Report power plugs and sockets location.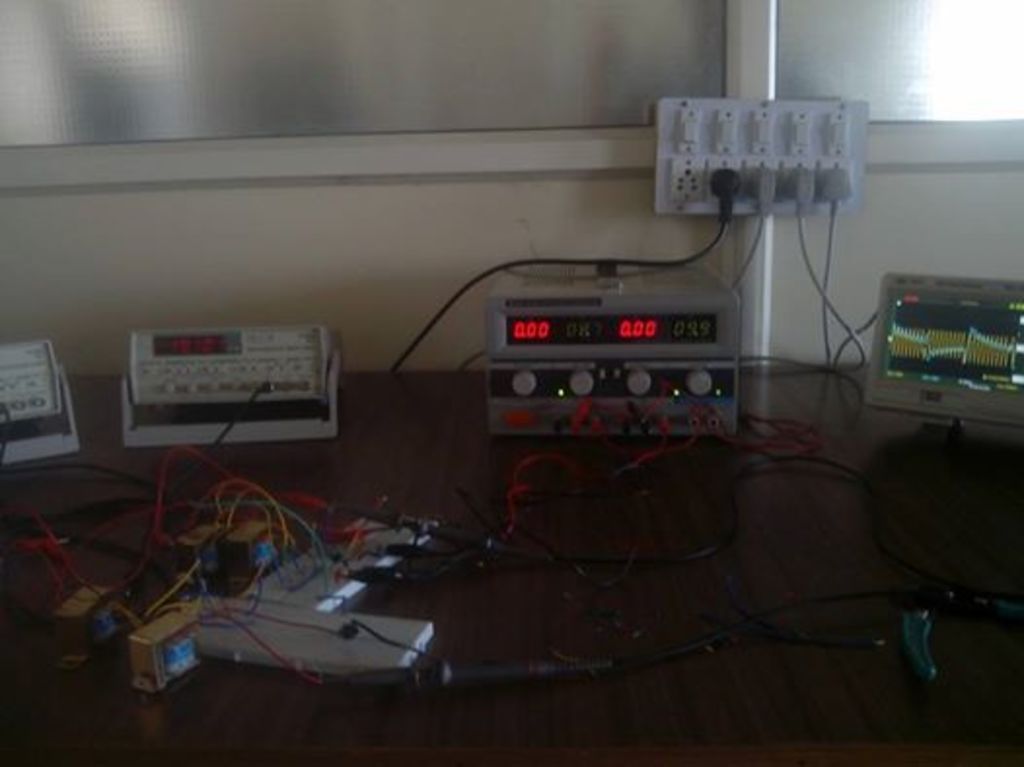
Report: rect(127, 327, 319, 417).
